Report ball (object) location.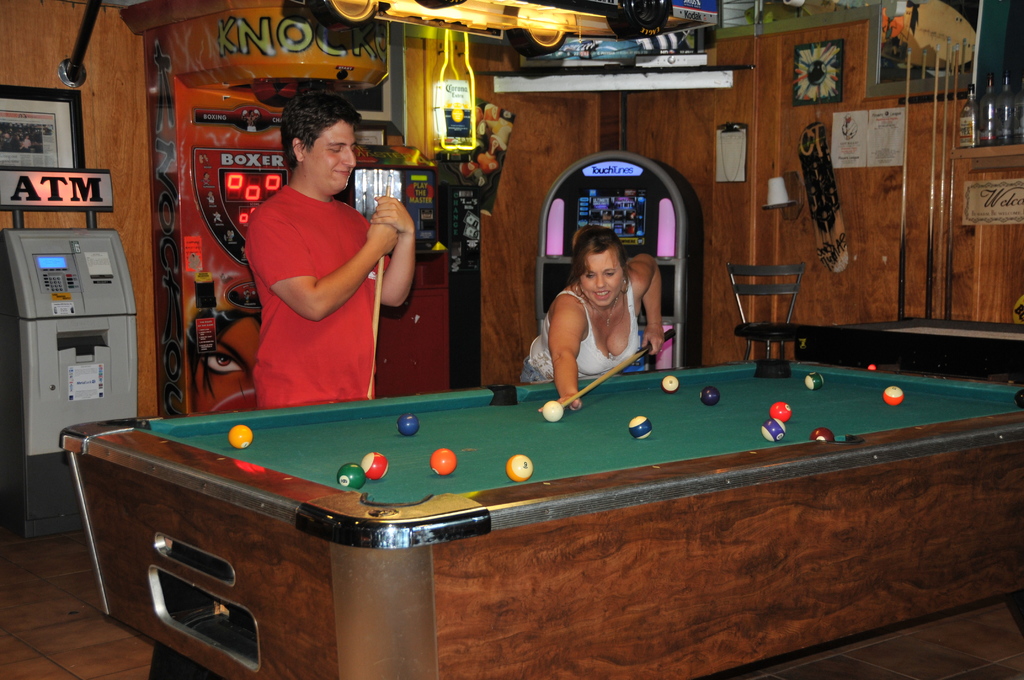
Report: box=[626, 412, 649, 433].
